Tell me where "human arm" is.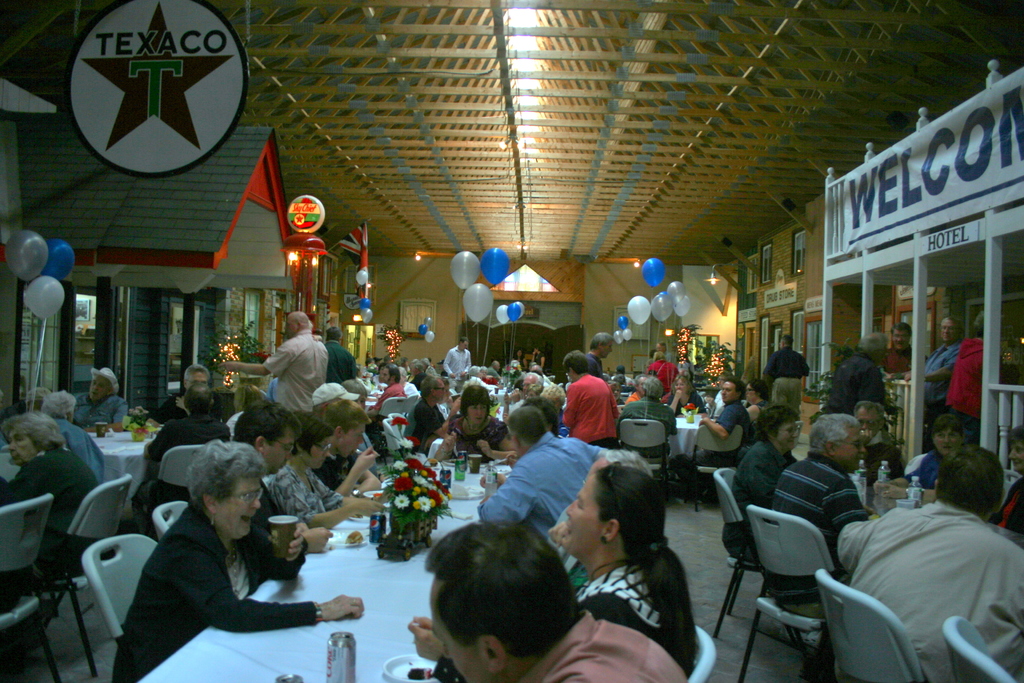
"human arm" is at {"x1": 477, "y1": 467, "x2": 534, "y2": 530}.
